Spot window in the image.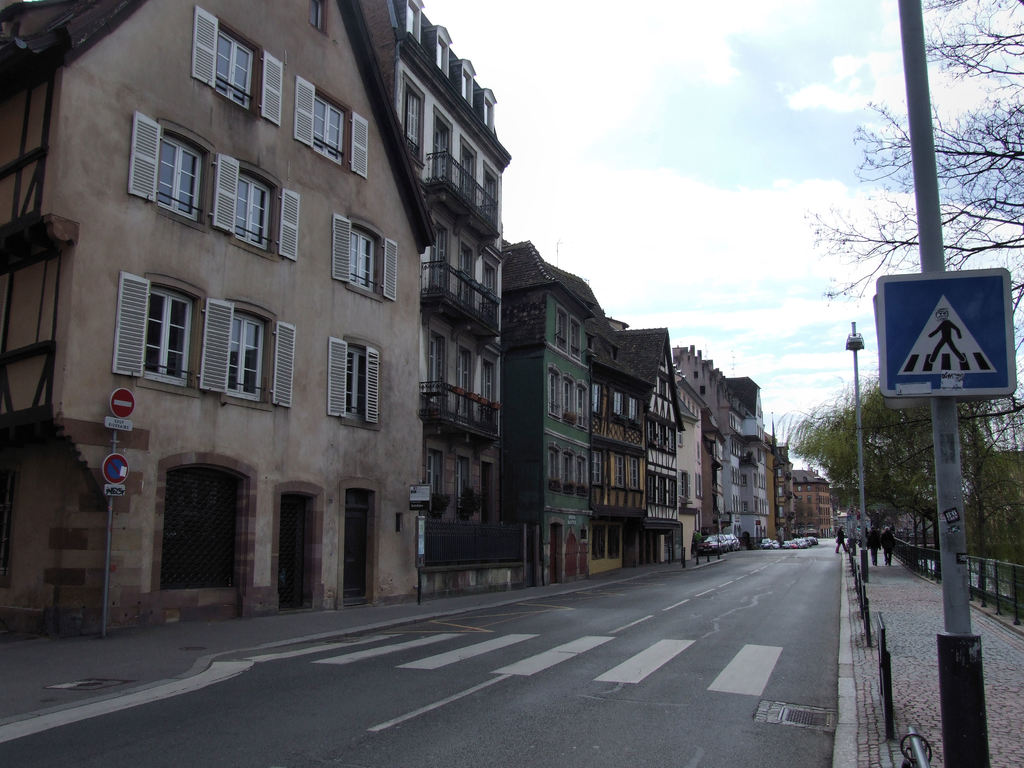
window found at {"left": 131, "top": 114, "right": 229, "bottom": 239}.
